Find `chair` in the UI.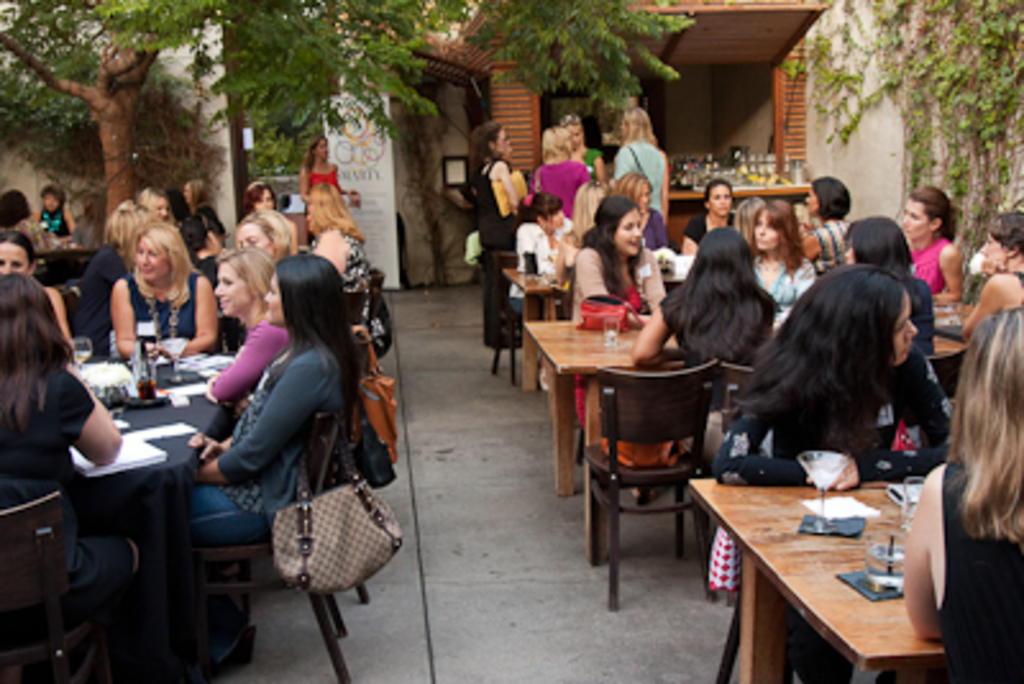
UI element at detection(215, 338, 369, 599).
